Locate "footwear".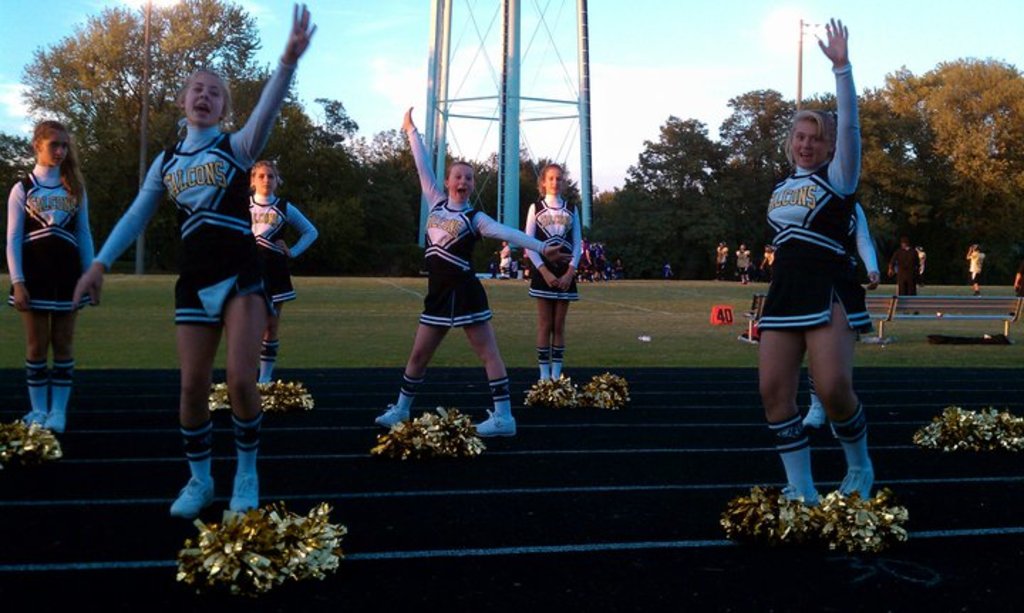
Bounding box: region(839, 469, 878, 505).
